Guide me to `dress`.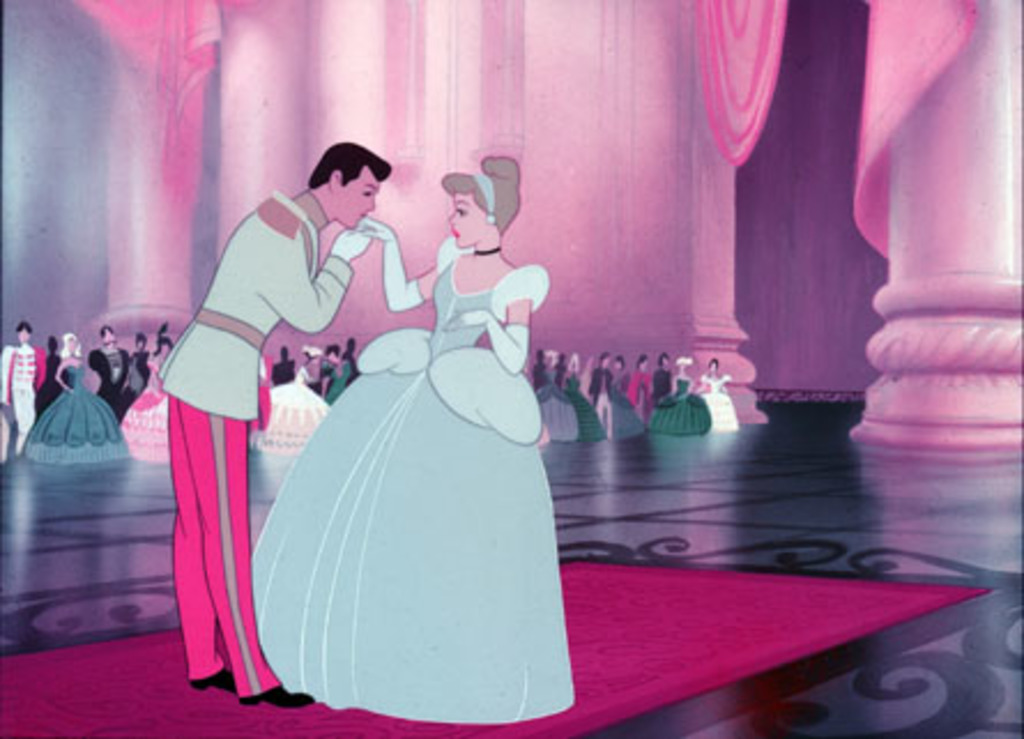
Guidance: x1=21 y1=361 x2=133 y2=460.
